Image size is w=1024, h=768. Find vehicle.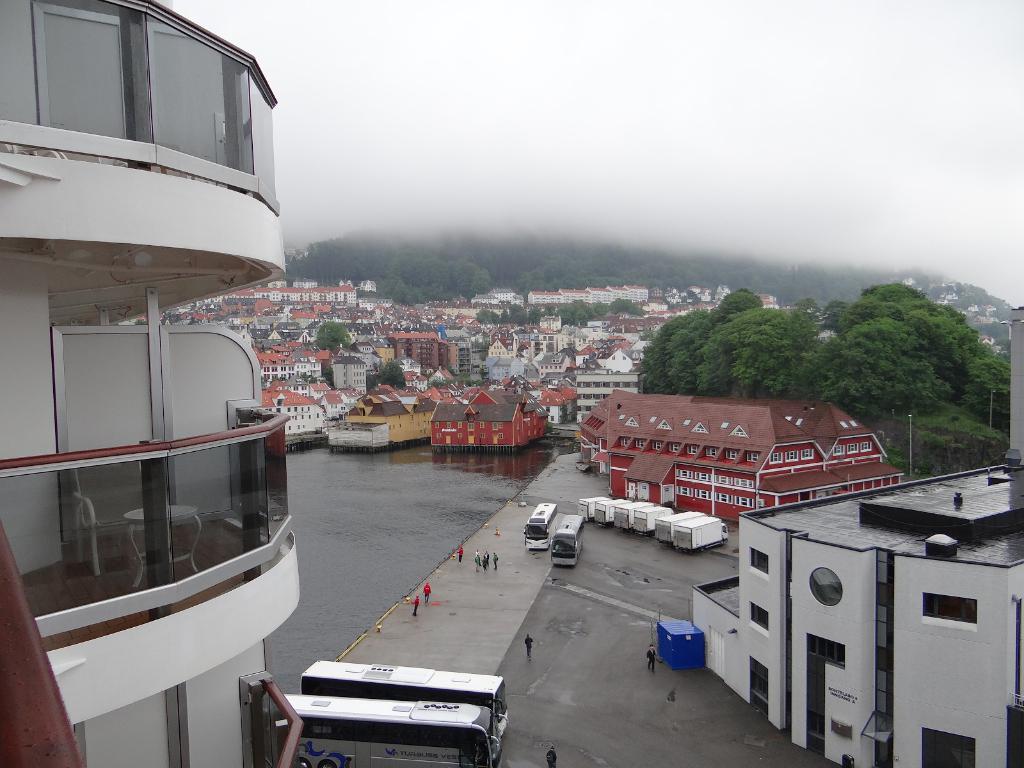
left=549, top=513, right=586, bottom=571.
